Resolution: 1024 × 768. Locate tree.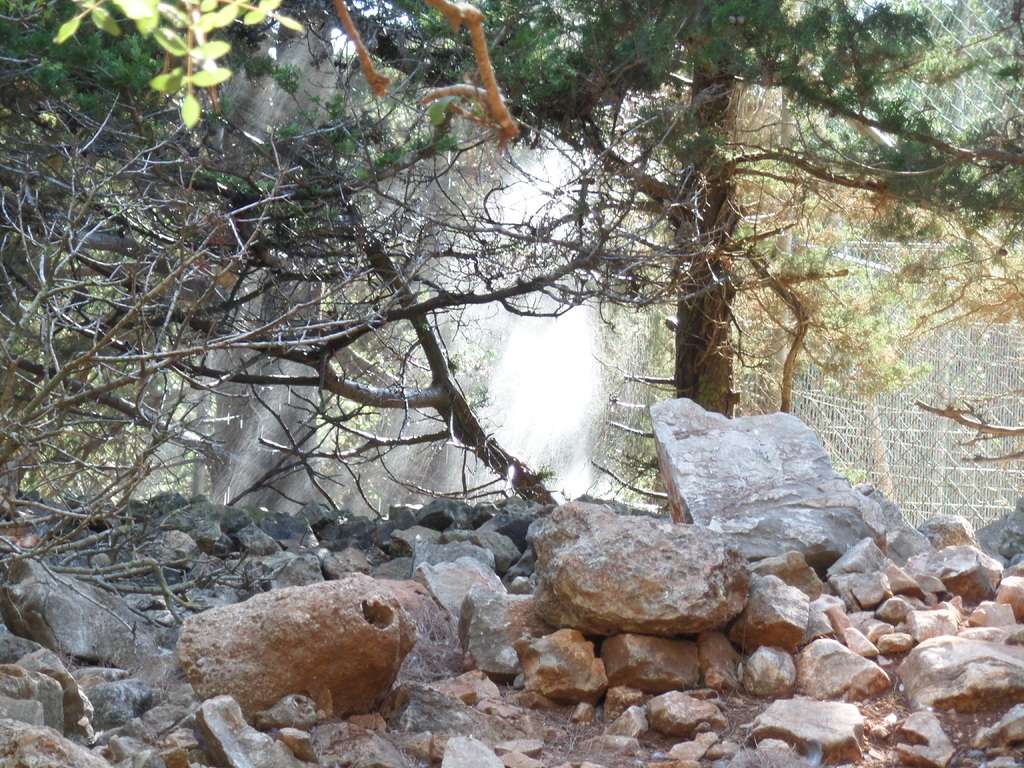
0/0/1023/523.
